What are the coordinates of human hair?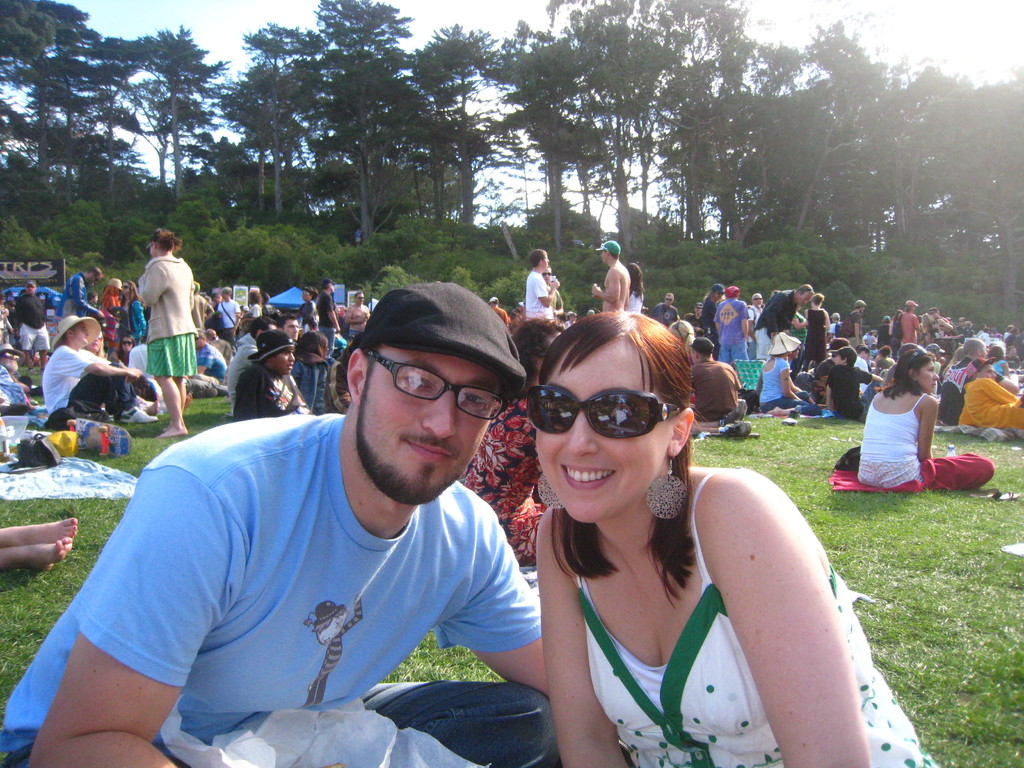
BBox(248, 318, 273, 337).
